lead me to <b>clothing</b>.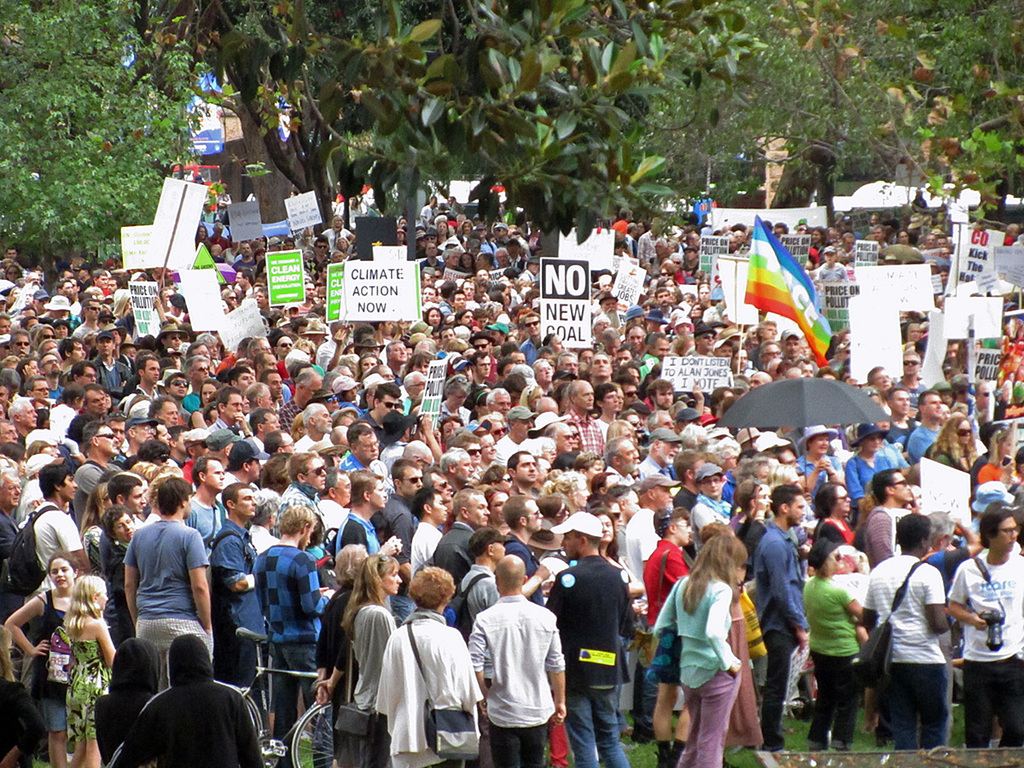
Lead to (left=511, top=338, right=544, bottom=371).
